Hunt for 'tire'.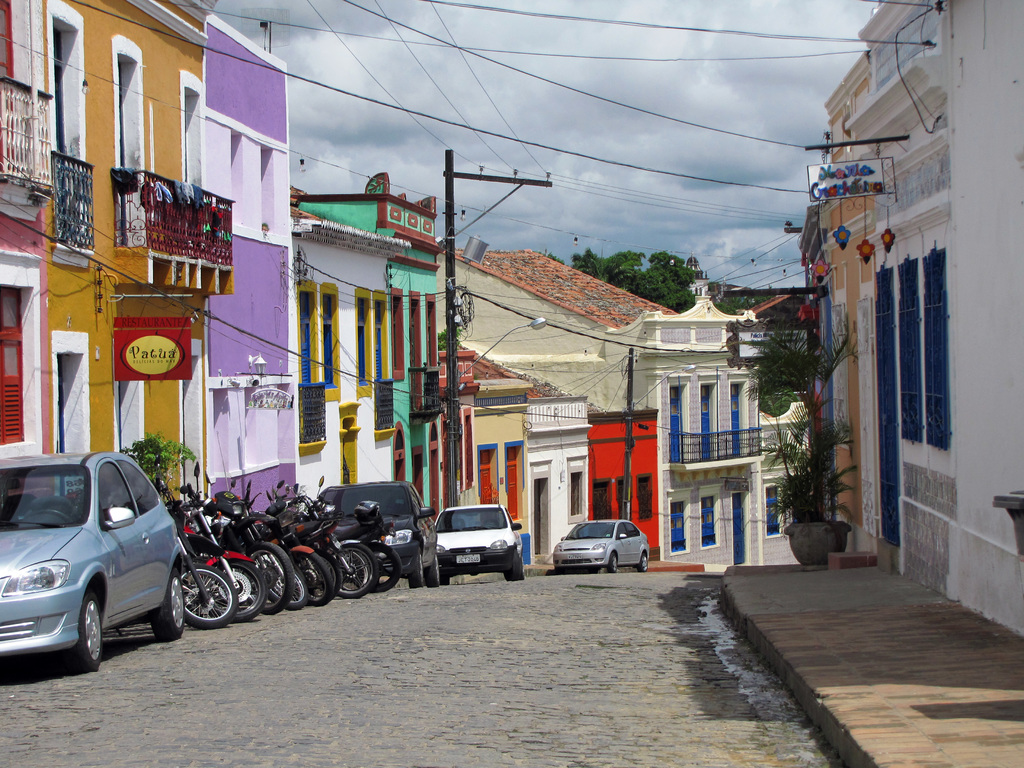
Hunted down at 338,543,370,601.
